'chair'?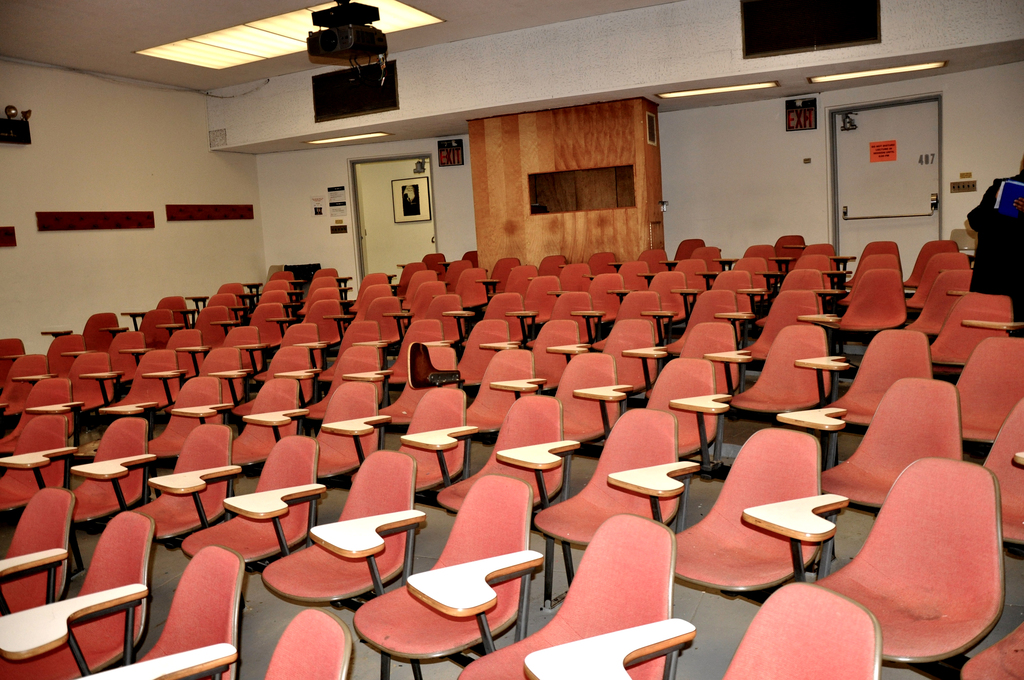
locate(73, 418, 240, 599)
